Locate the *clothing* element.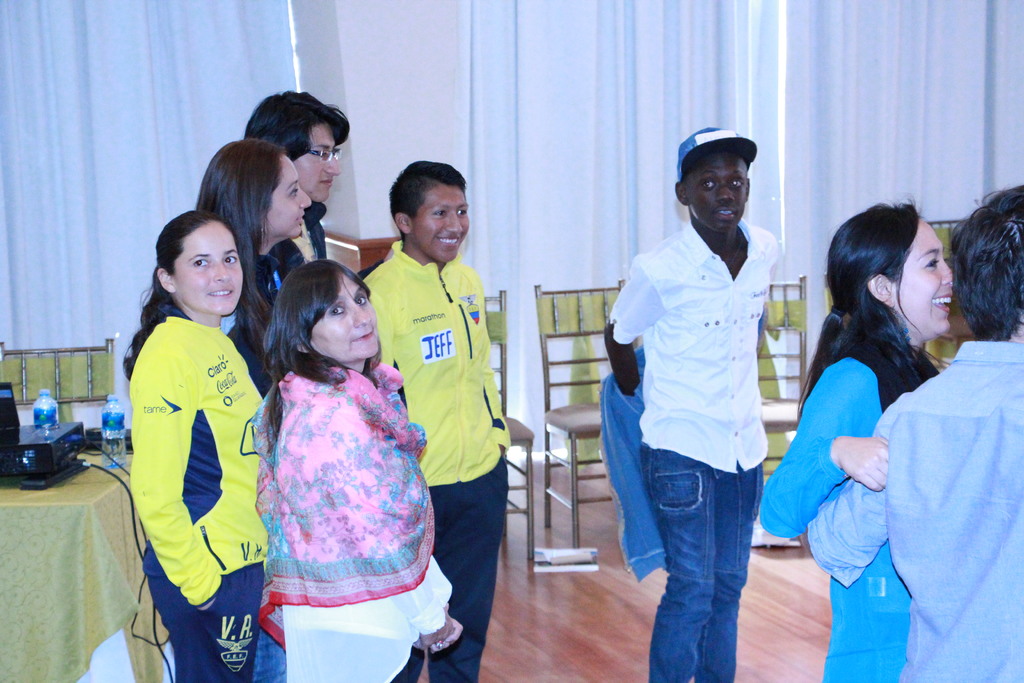
Element bbox: box=[127, 306, 266, 682].
